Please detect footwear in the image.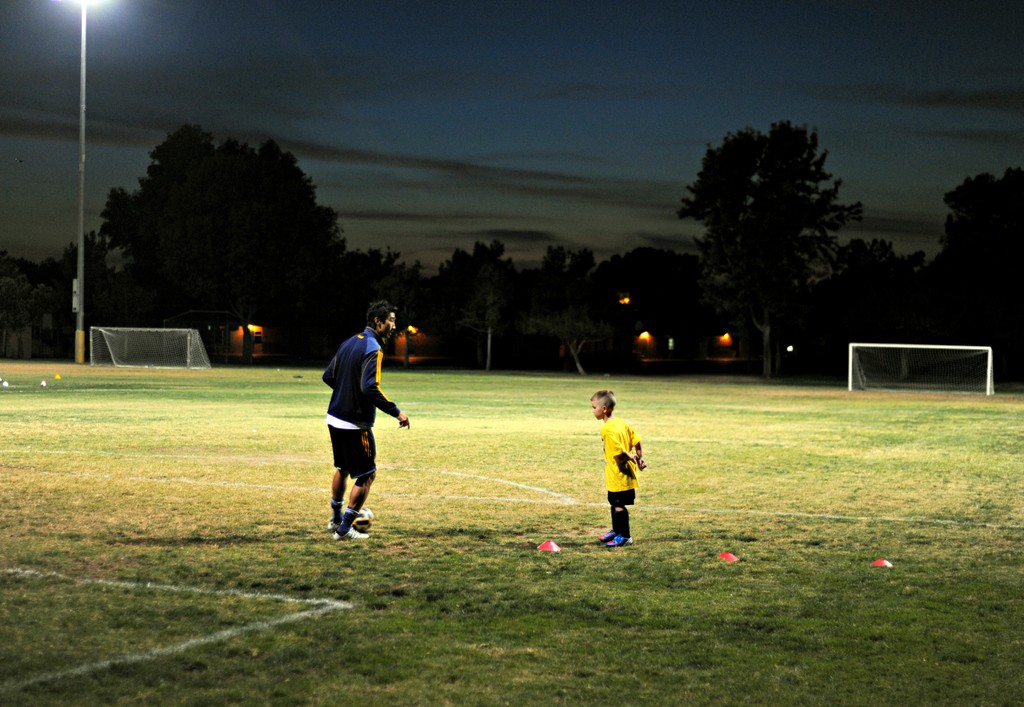
Rect(605, 531, 627, 546).
